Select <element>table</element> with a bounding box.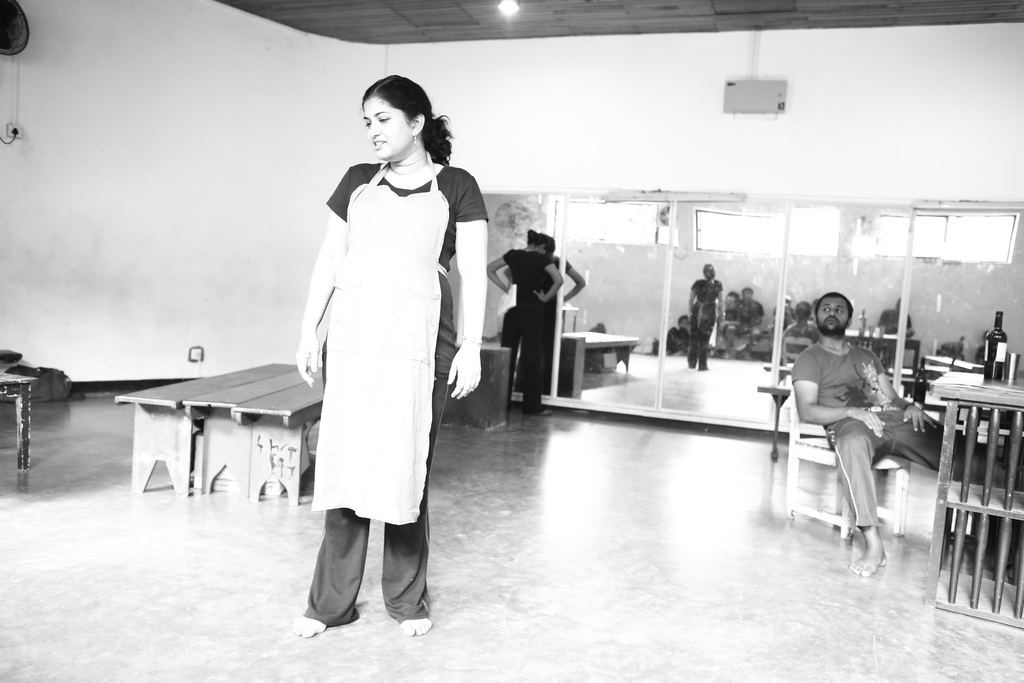
Rect(935, 377, 1023, 635).
